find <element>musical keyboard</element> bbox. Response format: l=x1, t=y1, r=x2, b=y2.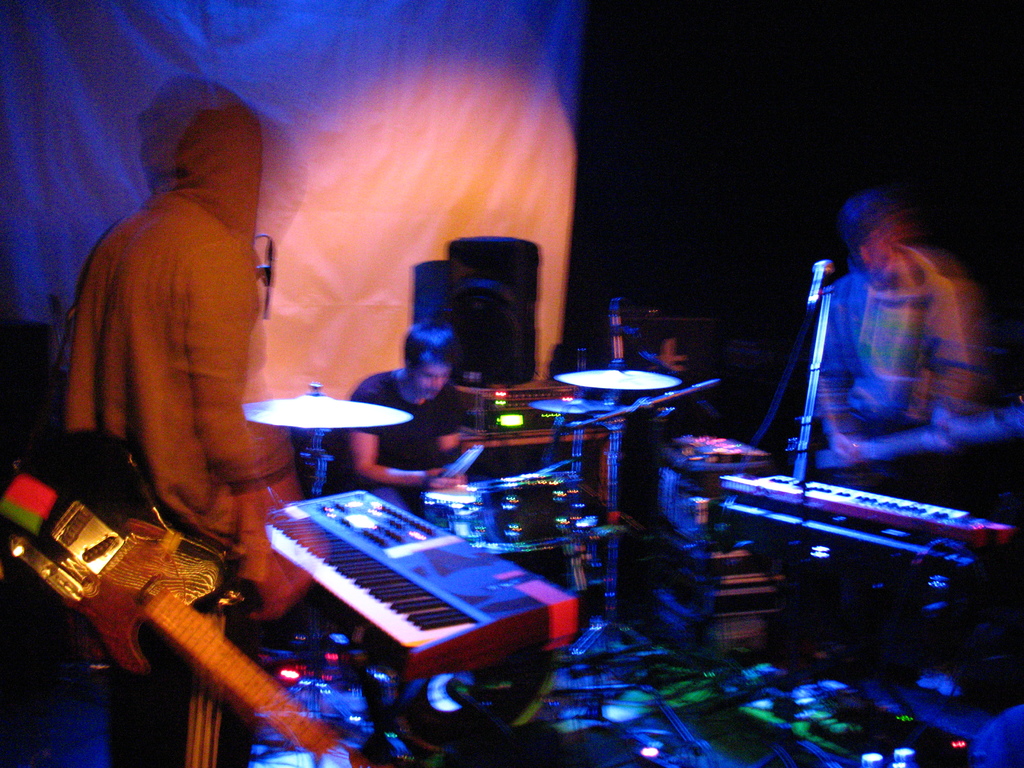
l=248, t=480, r=591, b=698.
